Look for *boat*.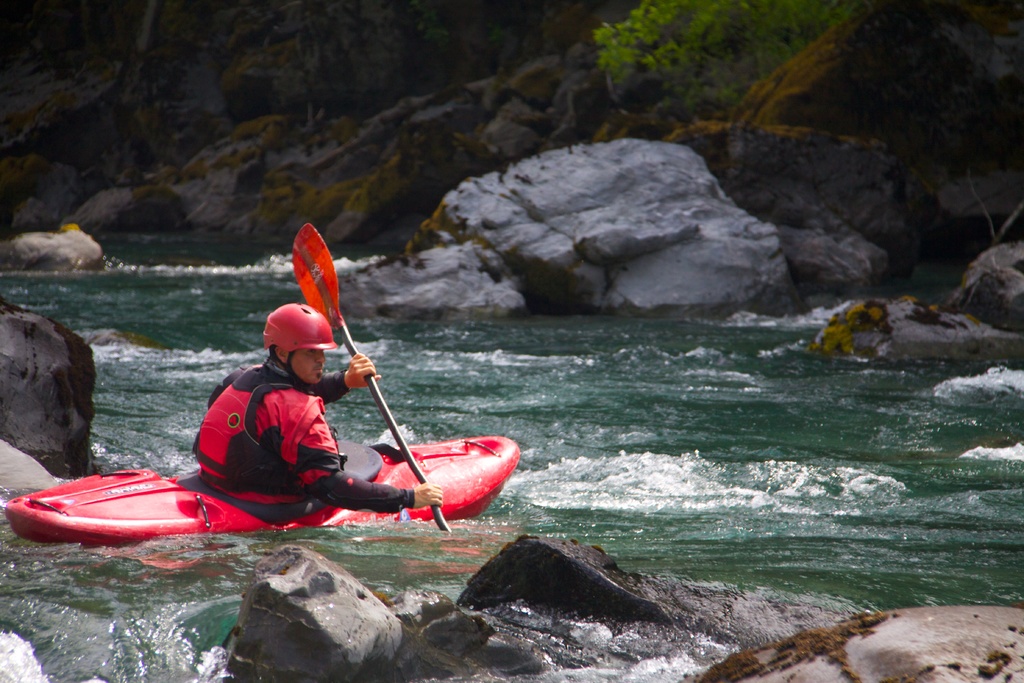
Found: rect(73, 350, 527, 556).
